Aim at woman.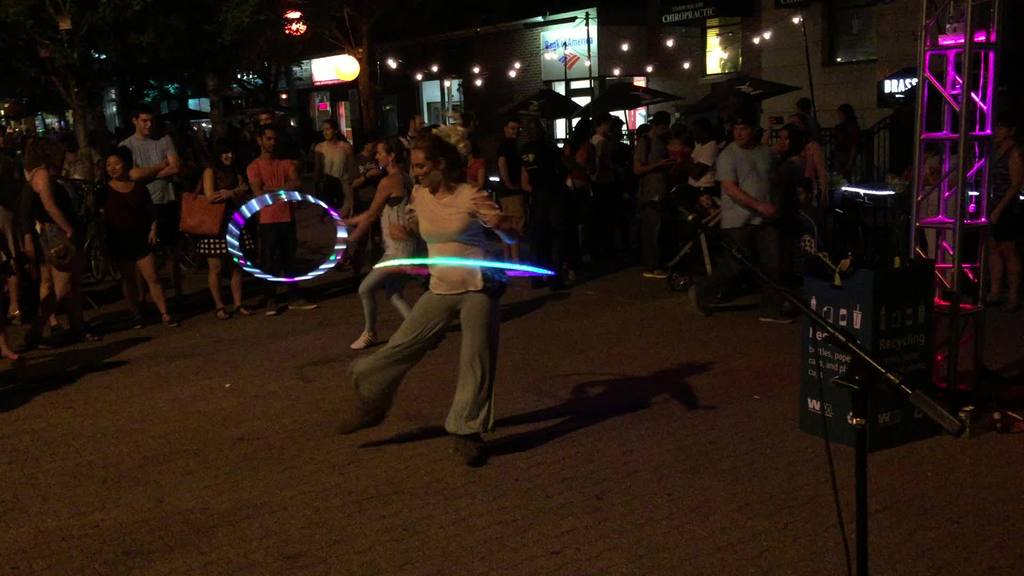
Aimed at 200, 144, 254, 320.
